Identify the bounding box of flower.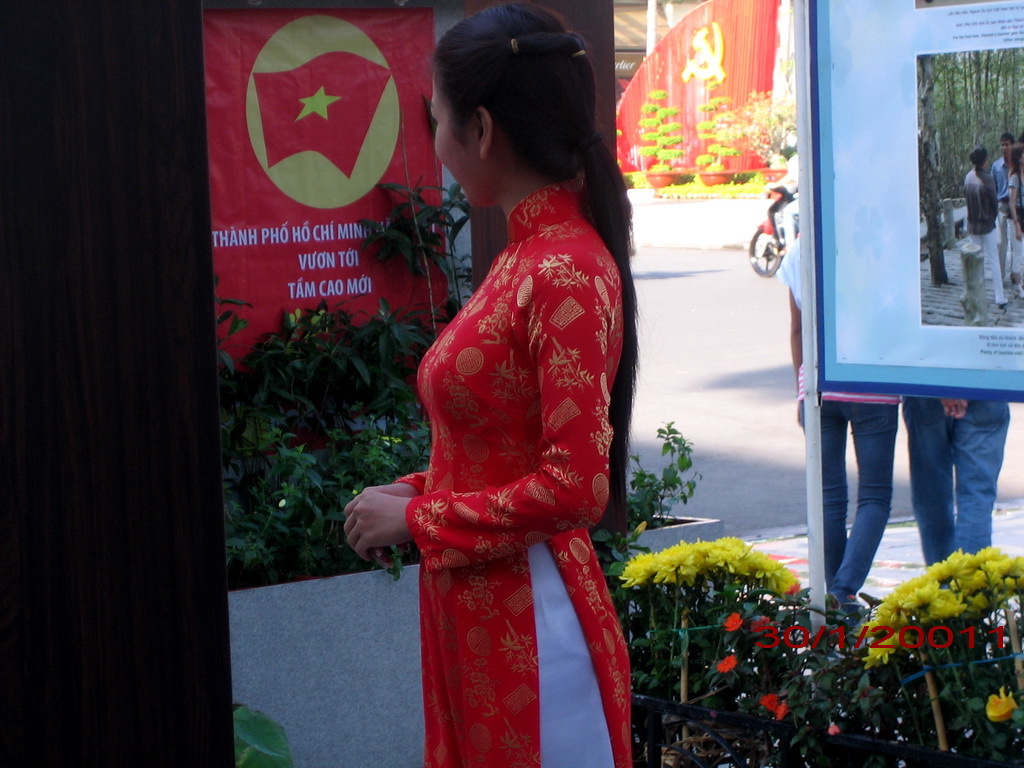
locate(714, 651, 742, 678).
